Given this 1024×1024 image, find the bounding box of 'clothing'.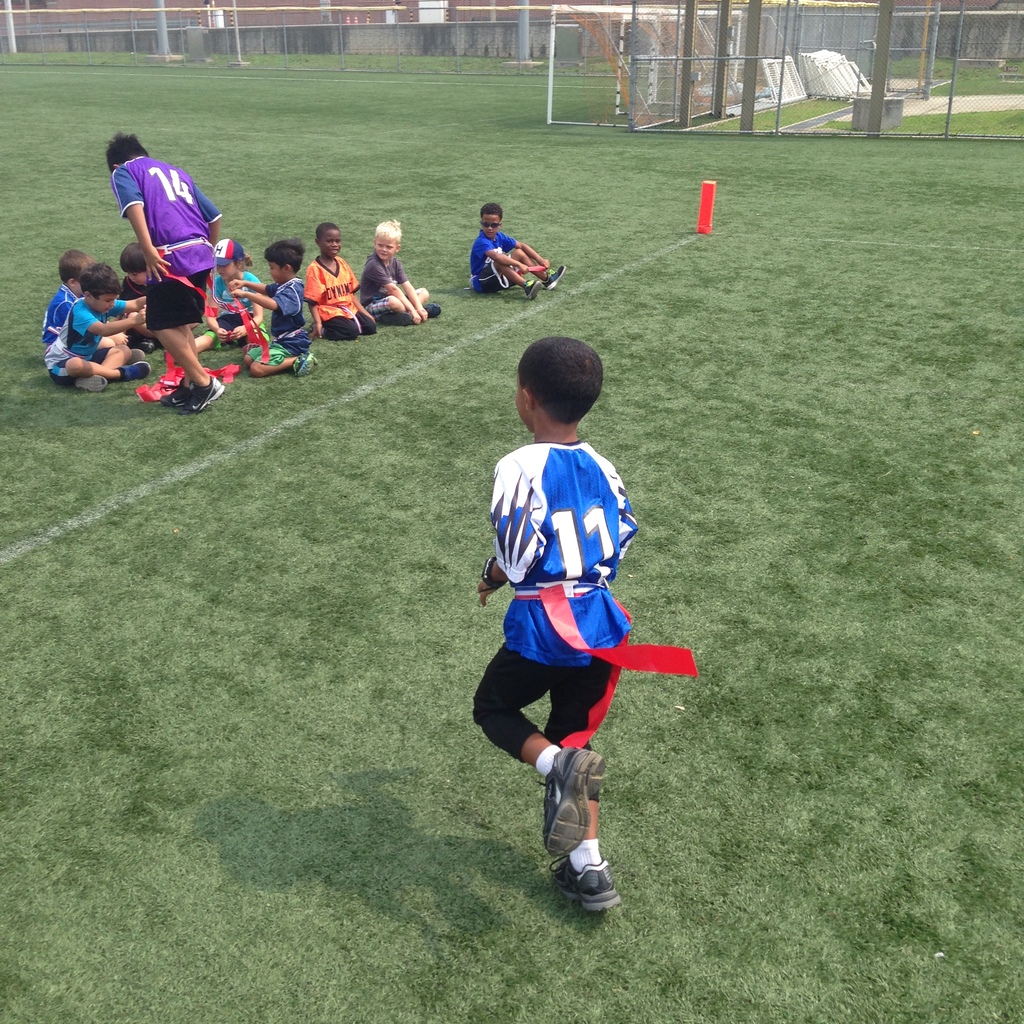
475 429 664 806.
